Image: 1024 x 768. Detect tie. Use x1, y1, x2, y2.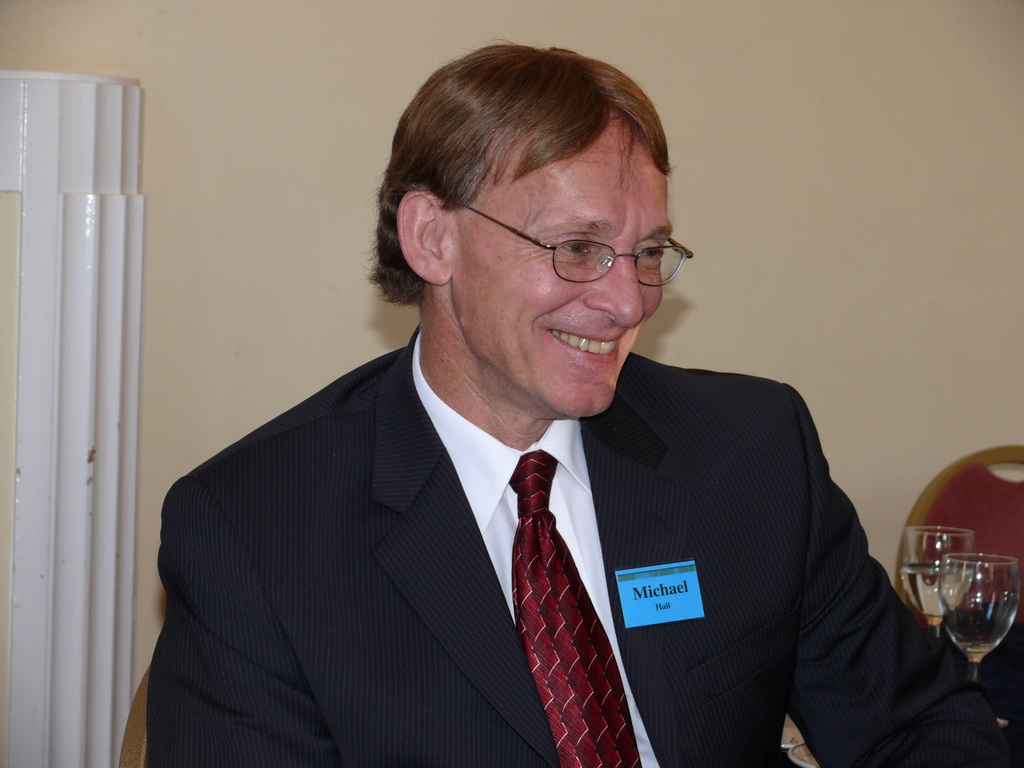
512, 444, 643, 767.
